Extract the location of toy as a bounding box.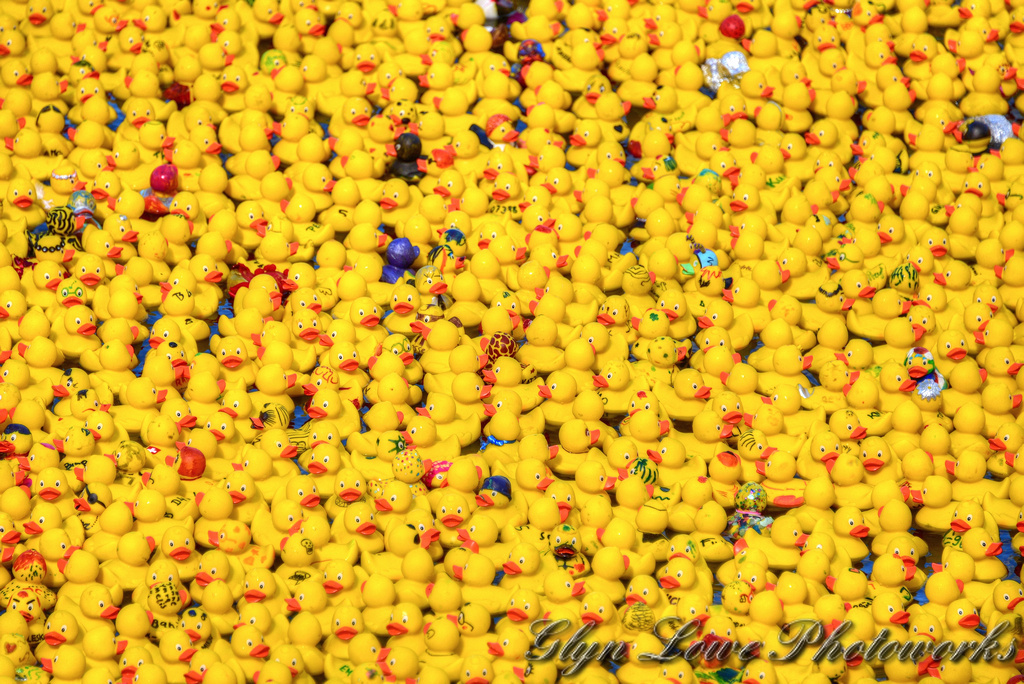
box=[385, 283, 423, 334].
